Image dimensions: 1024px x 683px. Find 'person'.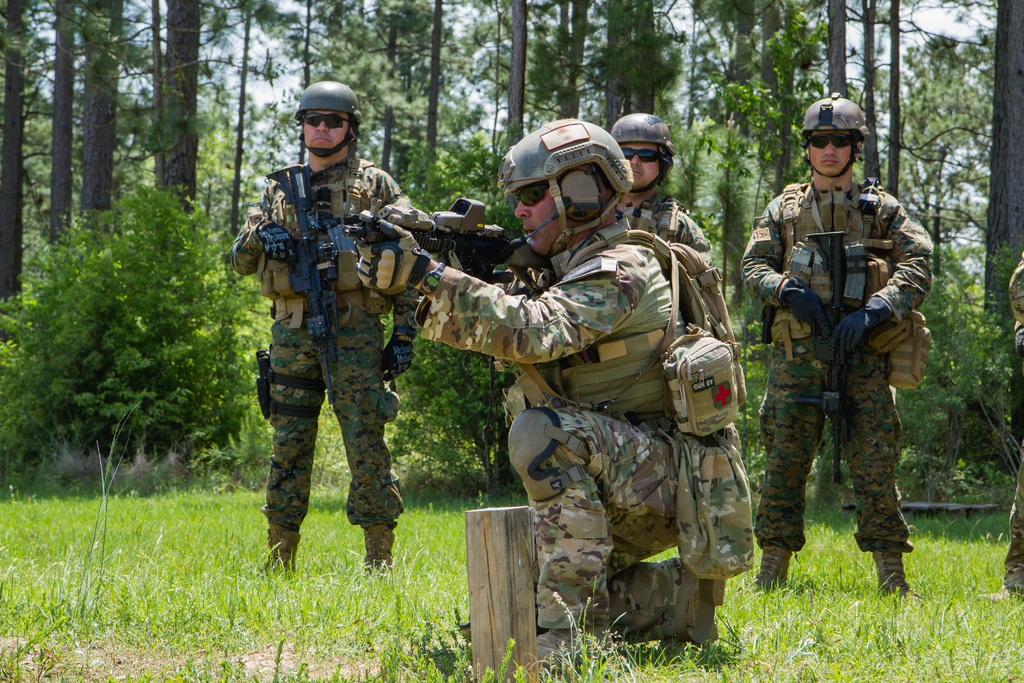
bbox=(744, 90, 936, 603).
